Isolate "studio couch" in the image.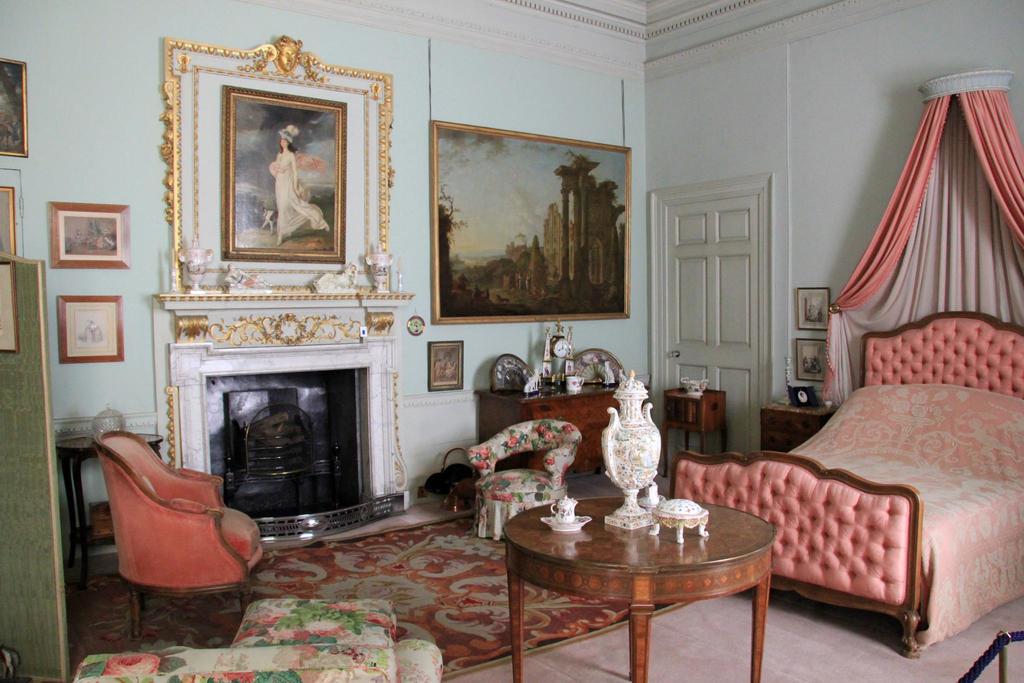
Isolated region: bbox(88, 429, 271, 648).
